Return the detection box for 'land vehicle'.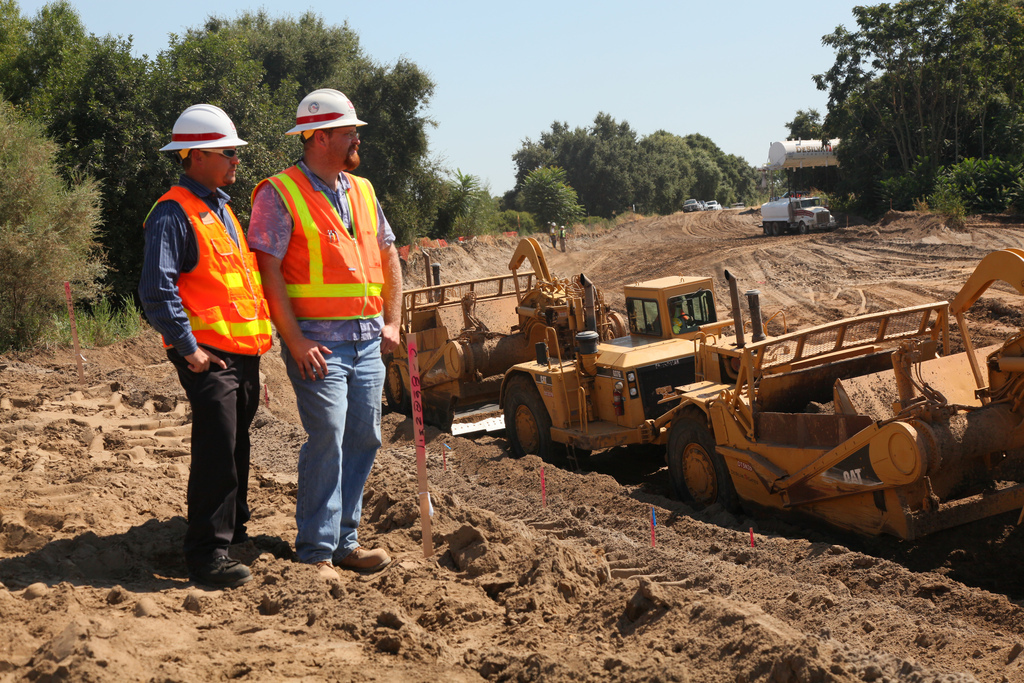
<box>710,200,713,205</box>.
